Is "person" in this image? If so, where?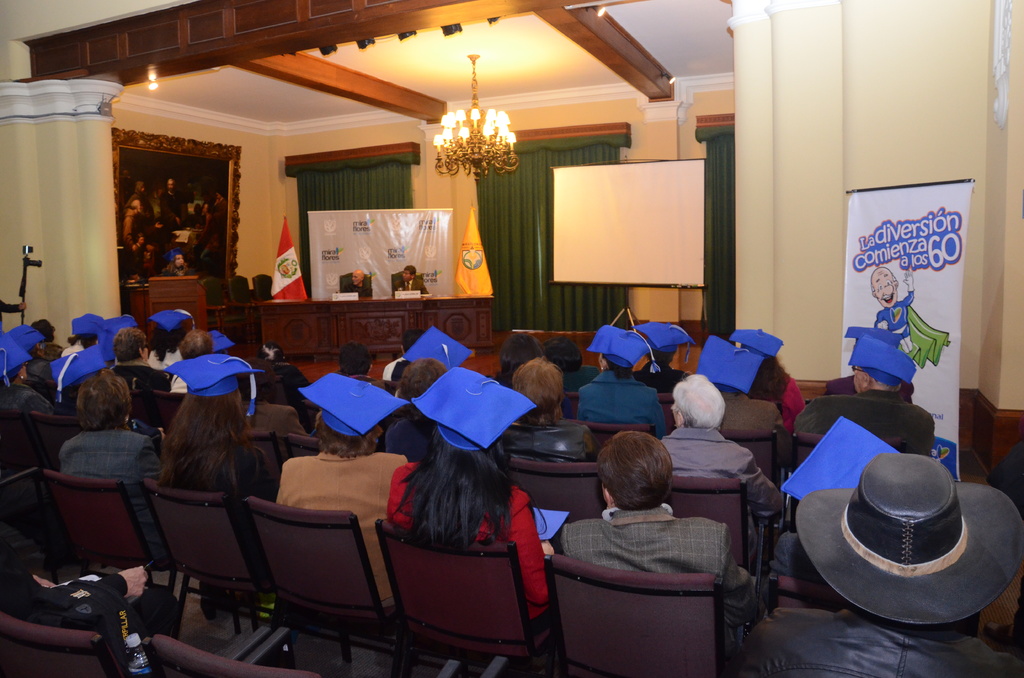
Yes, at x1=727 y1=454 x2=1023 y2=677.
